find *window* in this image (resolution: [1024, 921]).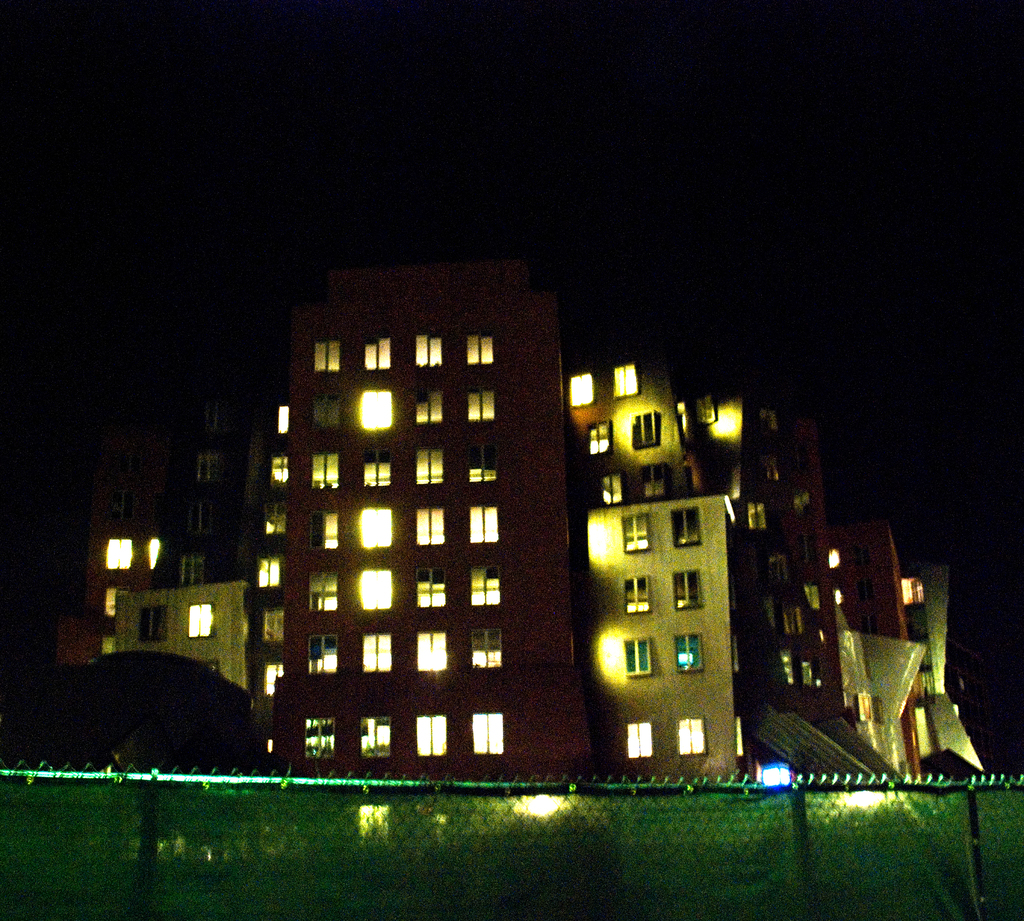
260,664,290,694.
